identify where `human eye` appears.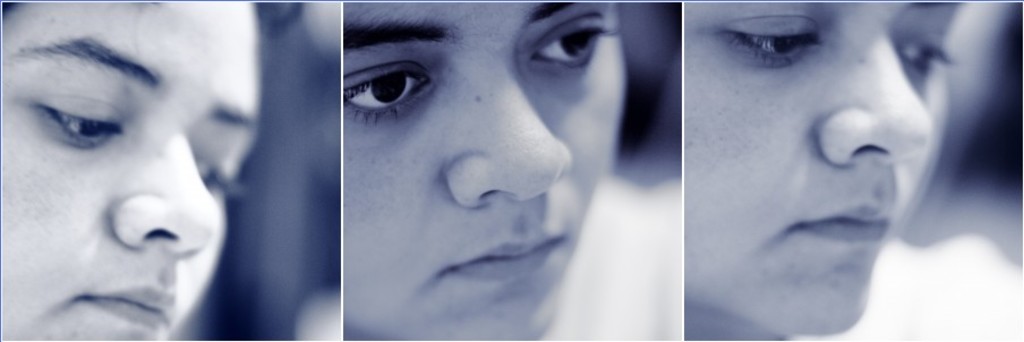
Appears at bbox=[724, 12, 825, 68].
